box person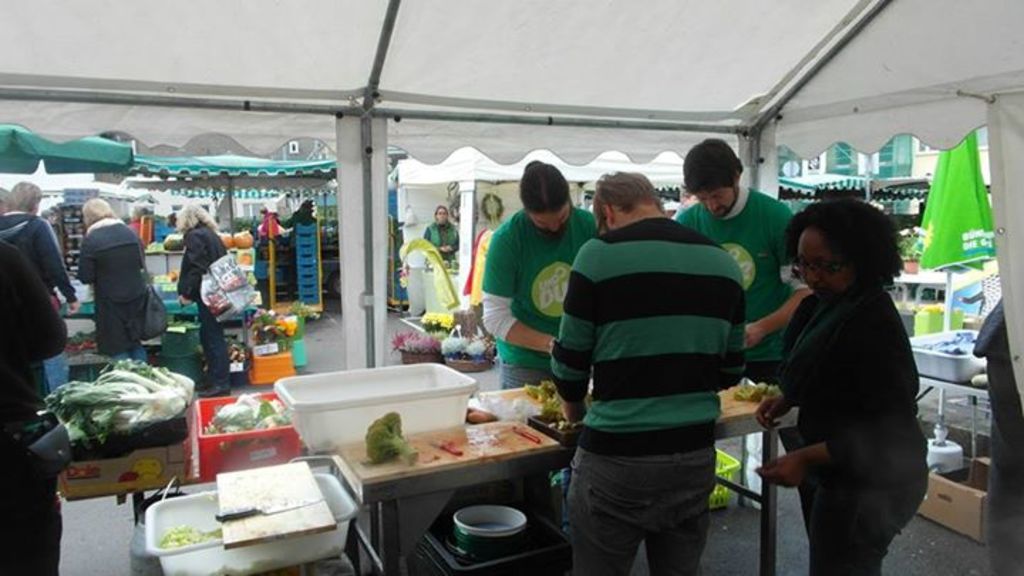
543, 171, 748, 575
